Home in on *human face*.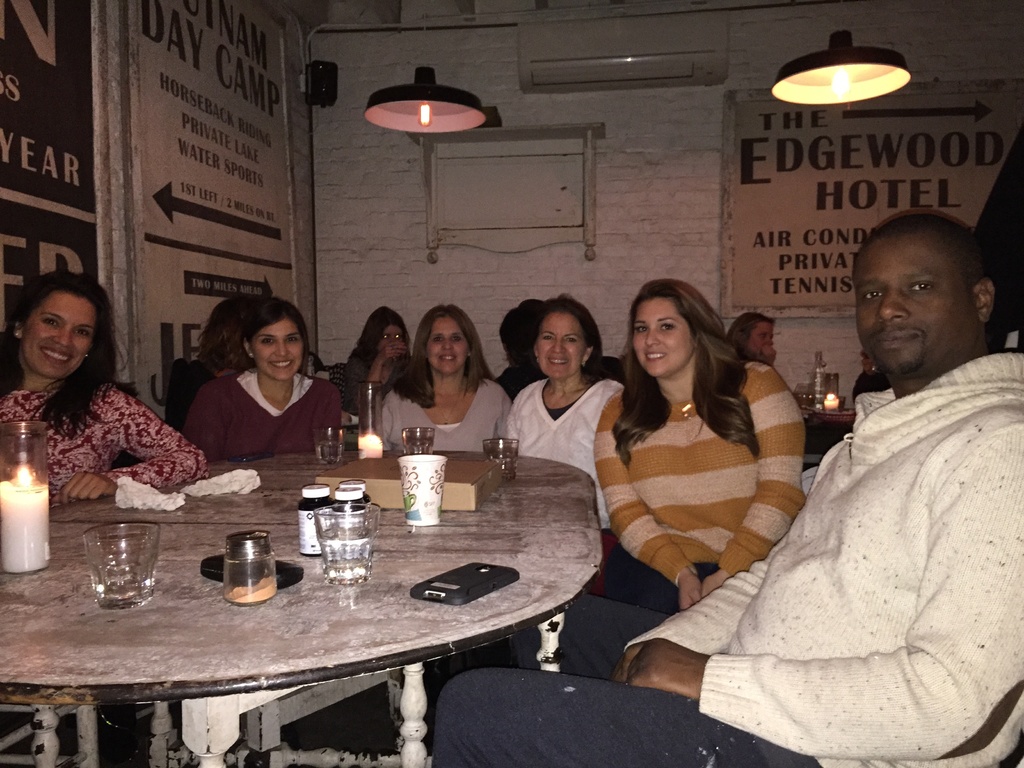
Homed in at [745,320,778,352].
